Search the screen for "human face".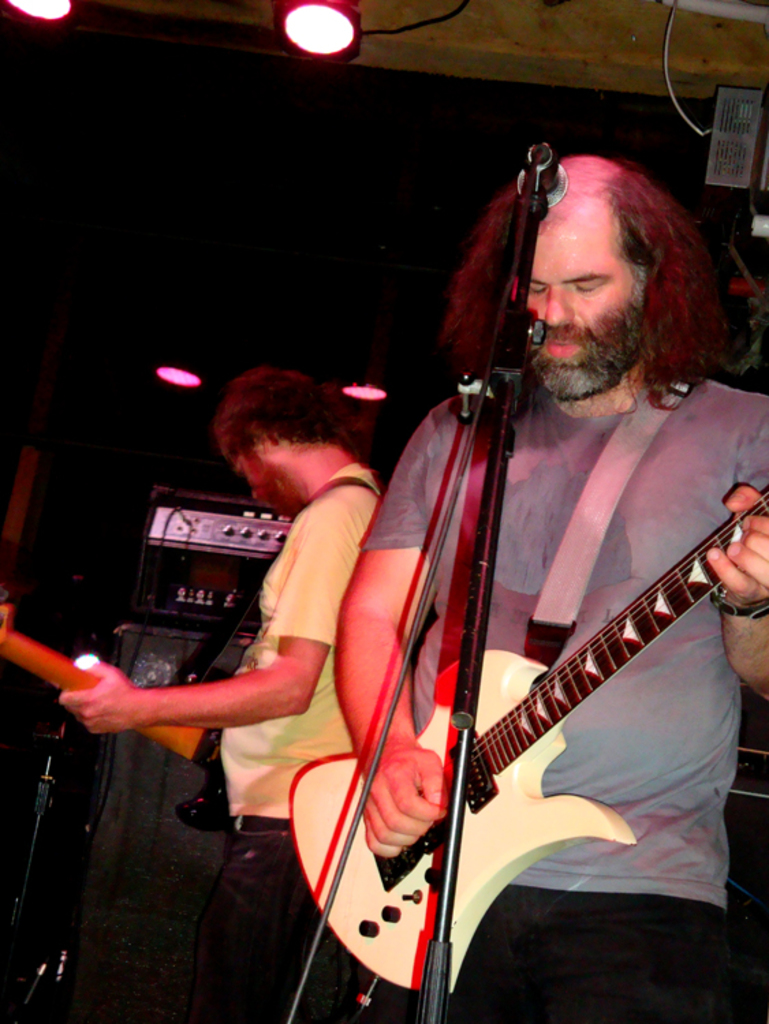
Found at region(231, 453, 292, 516).
